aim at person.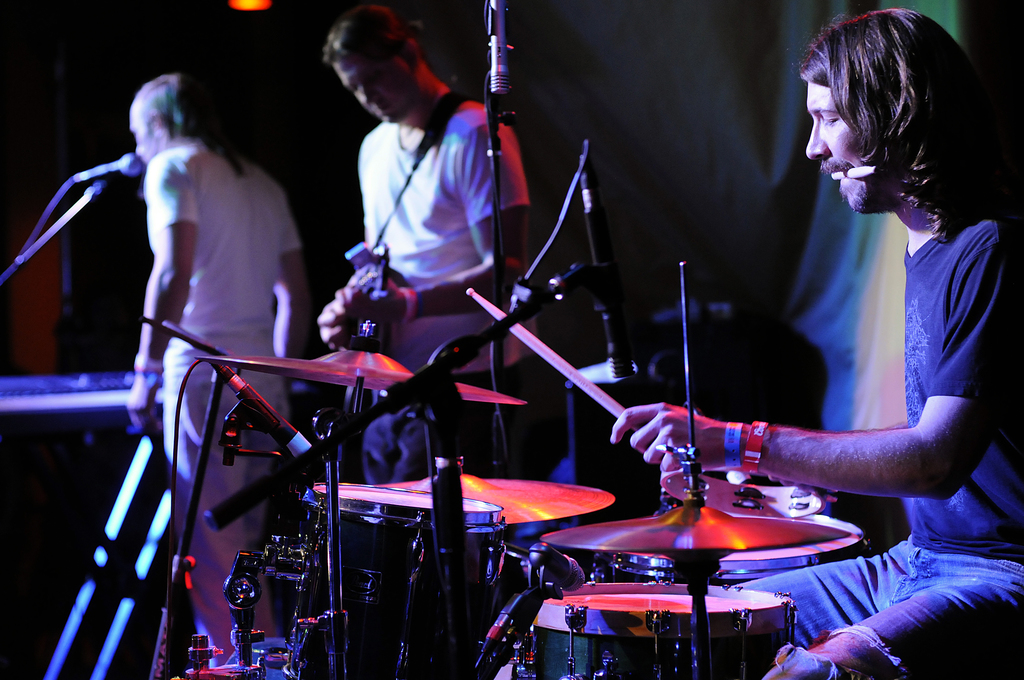
Aimed at [x1=721, y1=10, x2=1014, y2=667].
